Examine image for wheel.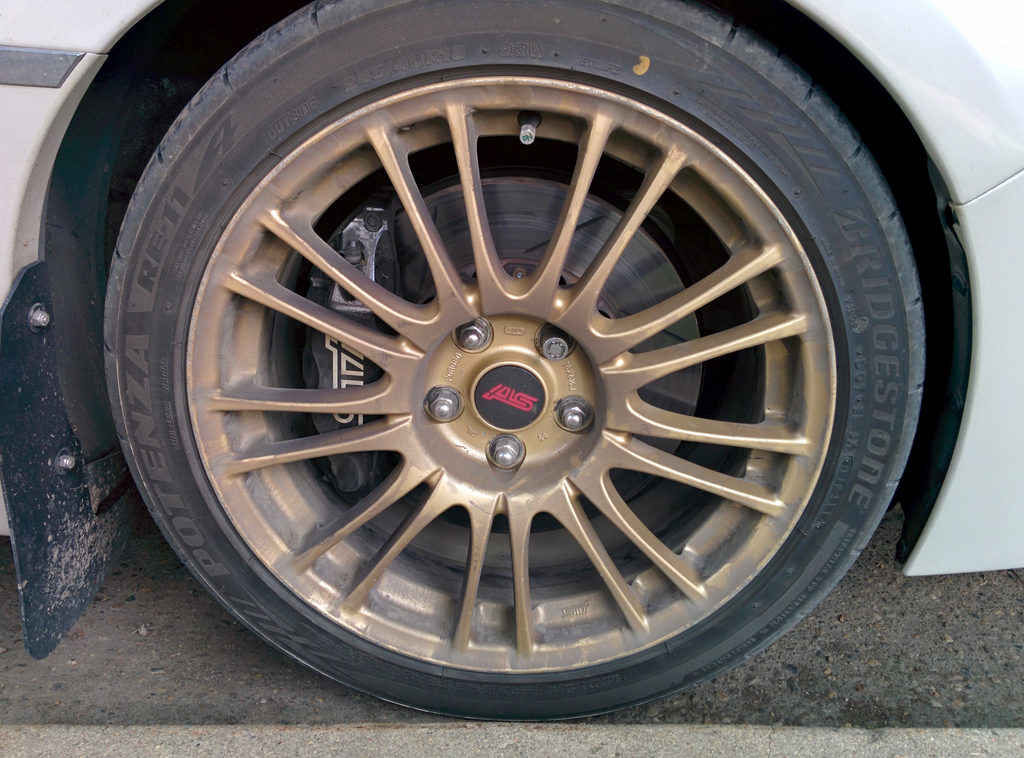
Examination result: {"left": 107, "top": 2, "right": 930, "bottom": 719}.
